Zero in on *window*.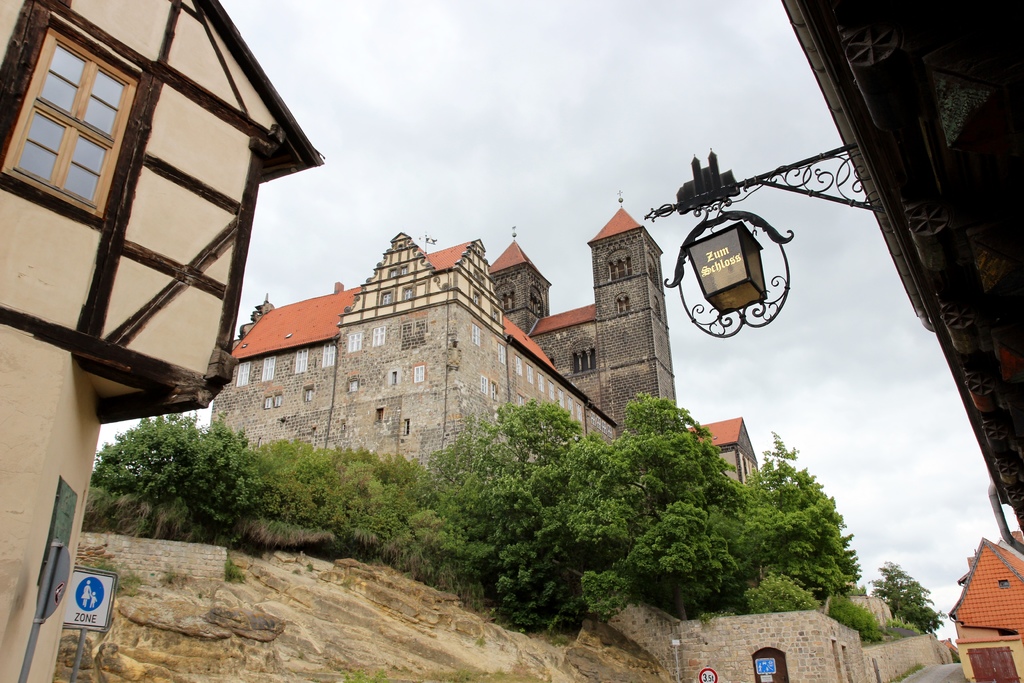
Zeroed in: box=[510, 352, 522, 381].
